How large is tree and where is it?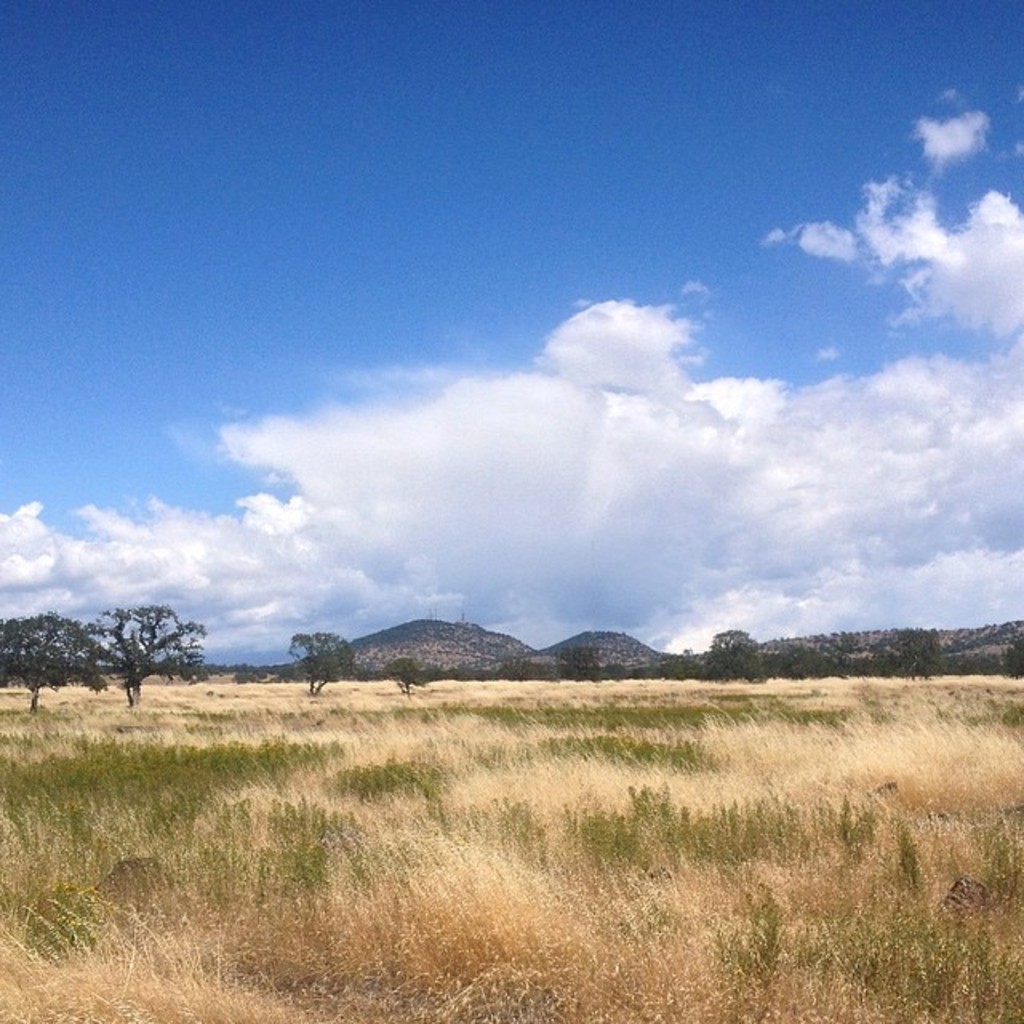
Bounding box: (46, 570, 214, 726).
